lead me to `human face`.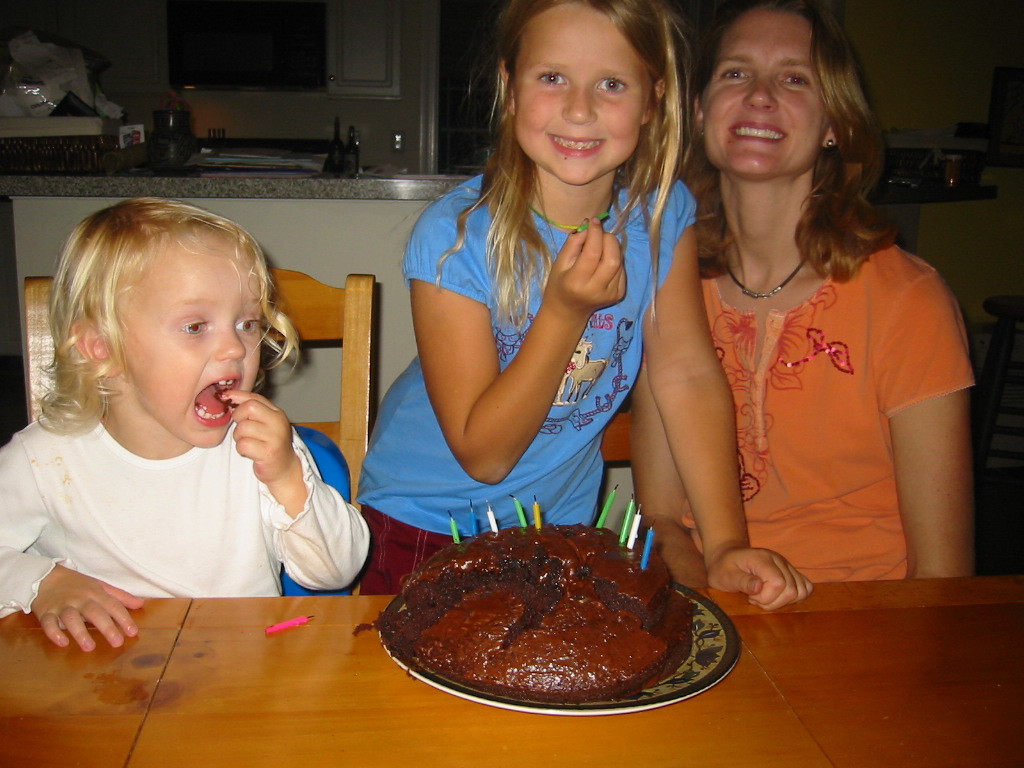
Lead to 117, 241, 269, 446.
